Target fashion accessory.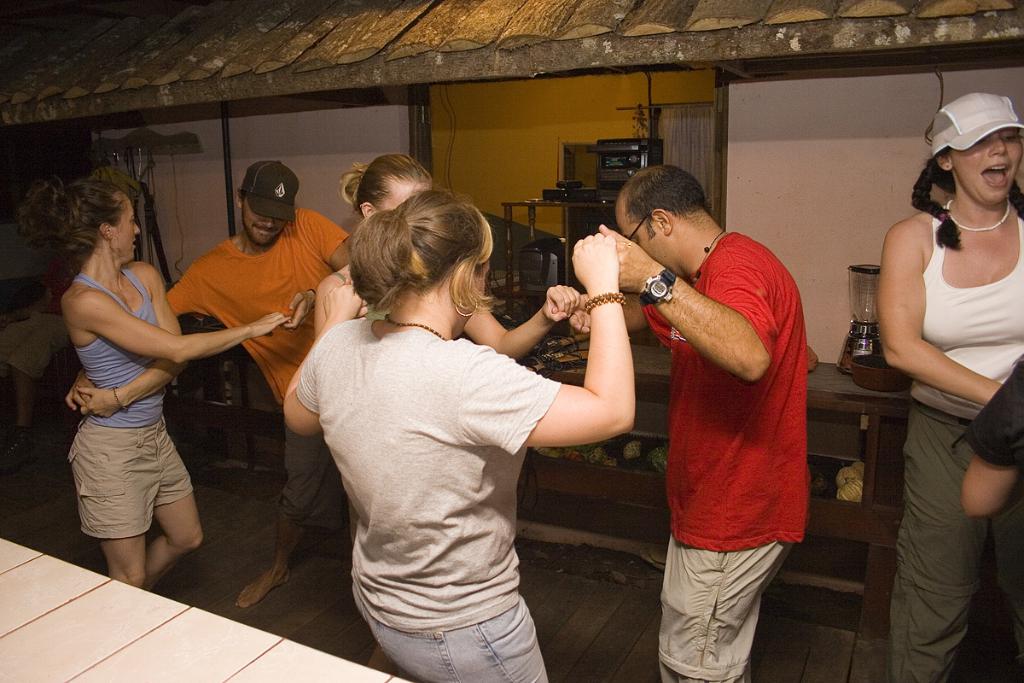
Target region: 381/309/447/341.
